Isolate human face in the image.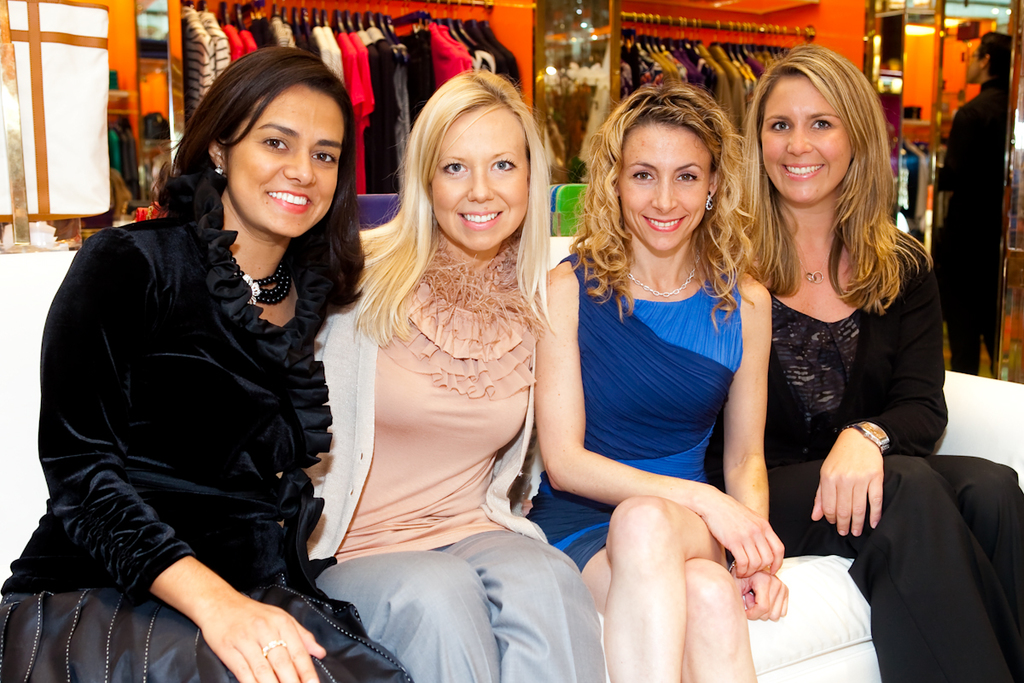
Isolated region: region(966, 41, 981, 85).
